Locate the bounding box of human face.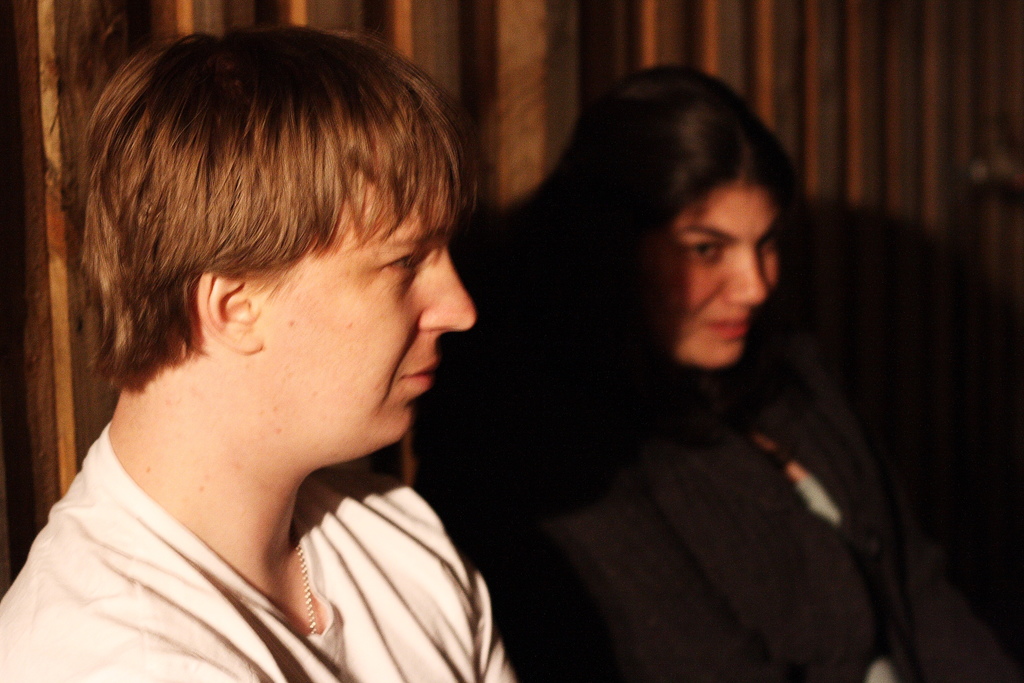
Bounding box: pyautogui.locateOnScreen(665, 185, 783, 372).
